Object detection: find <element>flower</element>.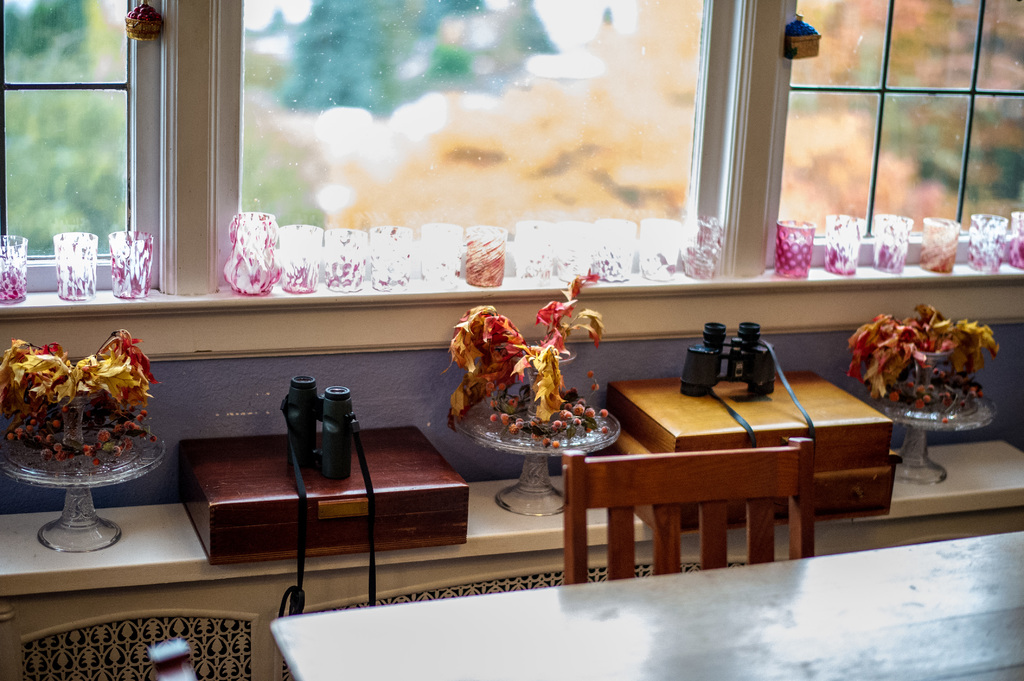
left=836, top=288, right=1000, bottom=424.
